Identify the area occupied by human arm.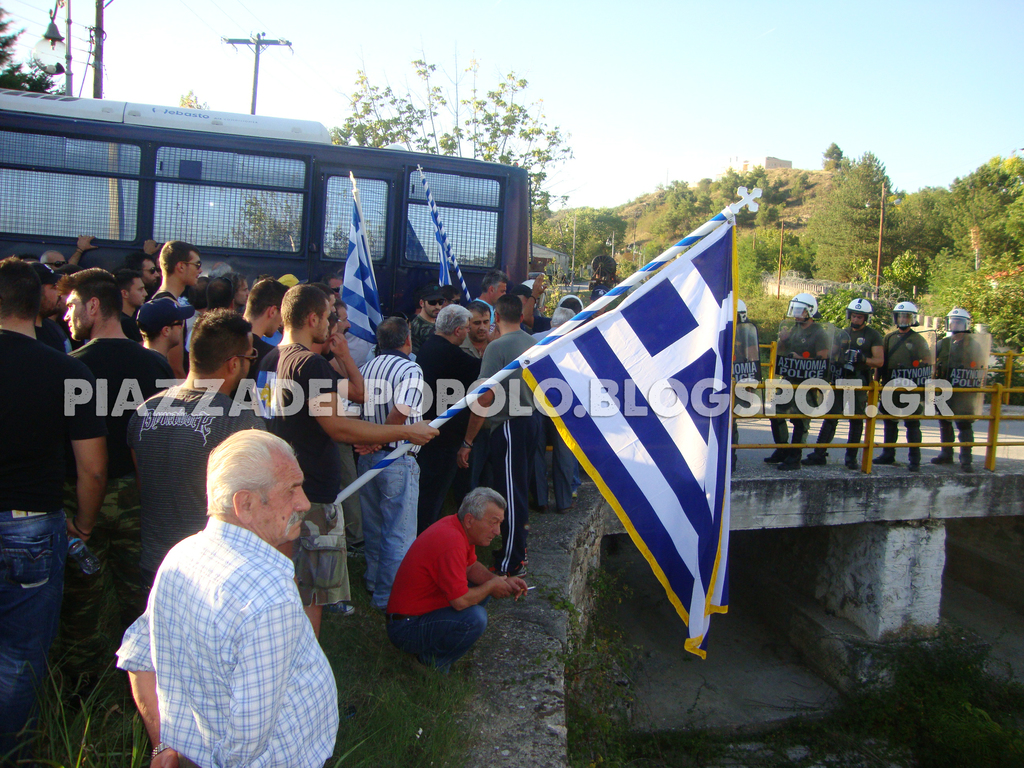
Area: bbox(813, 333, 826, 369).
